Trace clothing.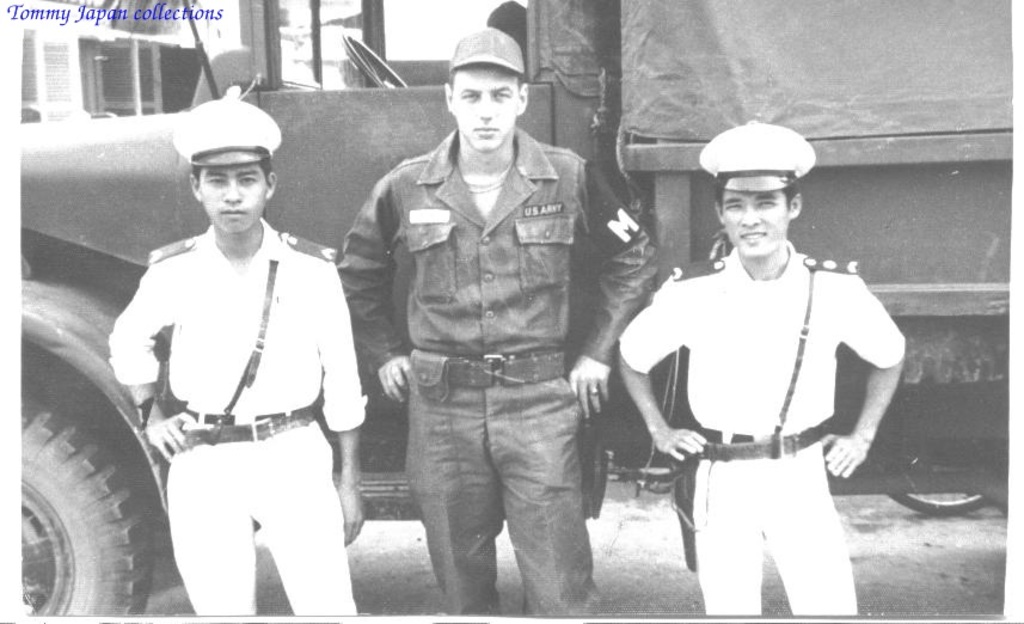
Traced to locate(104, 215, 367, 612).
